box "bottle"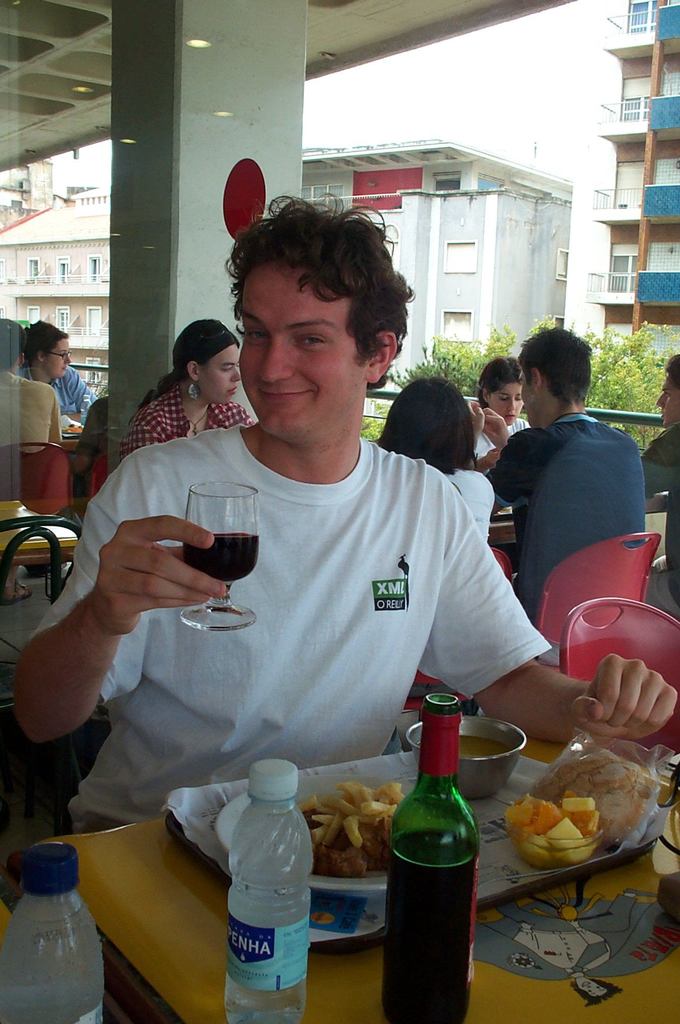
crop(376, 687, 489, 1023)
